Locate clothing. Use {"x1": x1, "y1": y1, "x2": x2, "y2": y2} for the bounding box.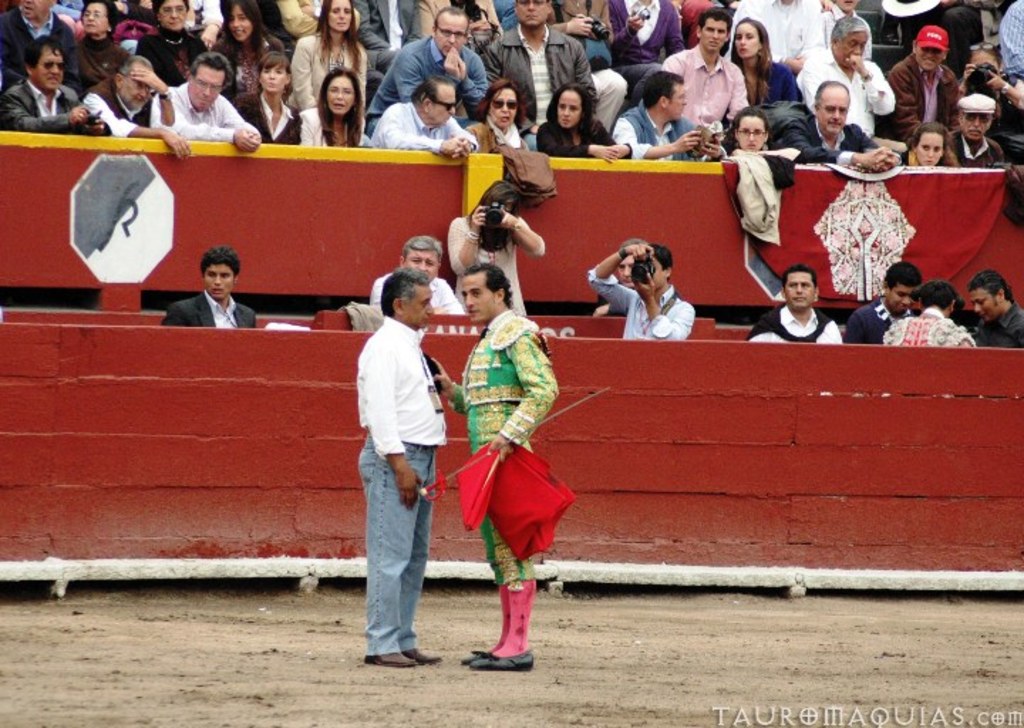
{"x1": 134, "y1": 17, "x2": 218, "y2": 87}.
